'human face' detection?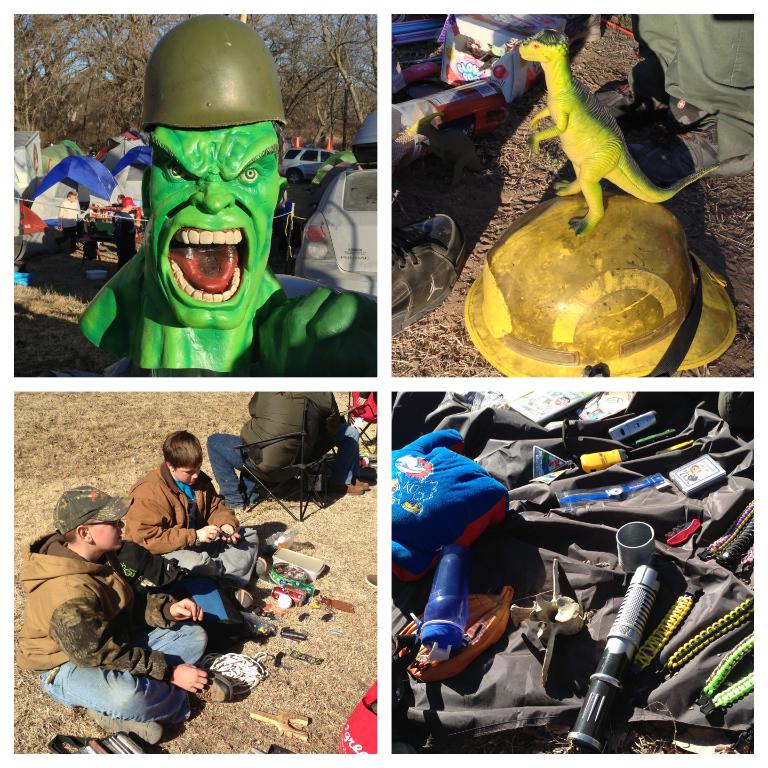
117:194:124:200
